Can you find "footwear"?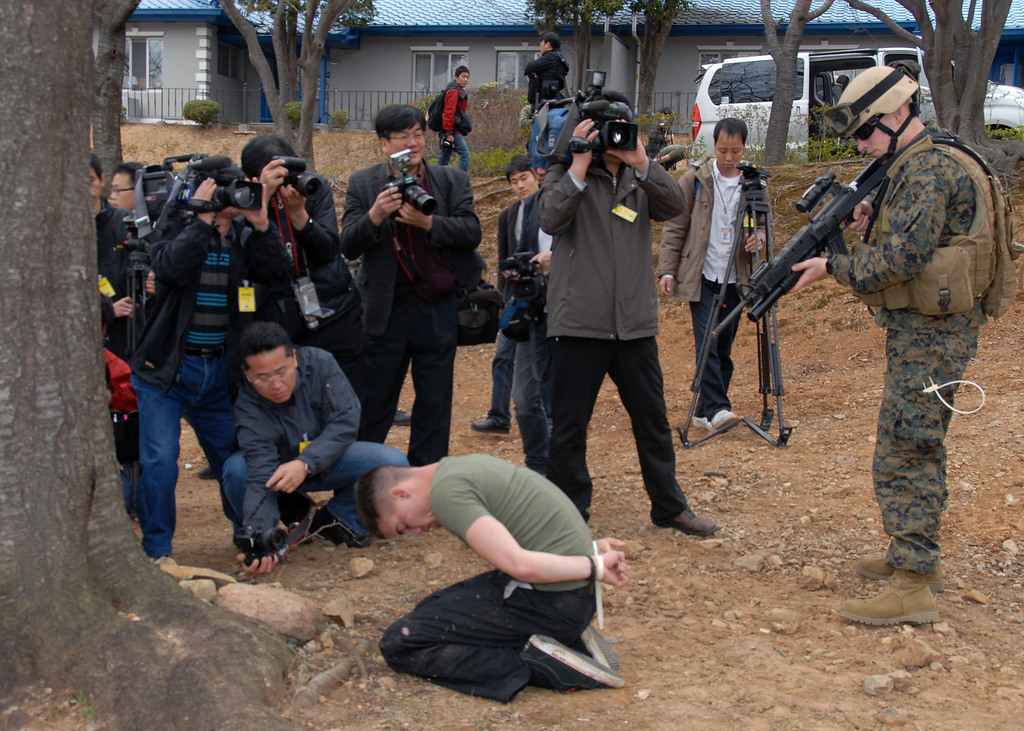
Yes, bounding box: [323,506,368,542].
